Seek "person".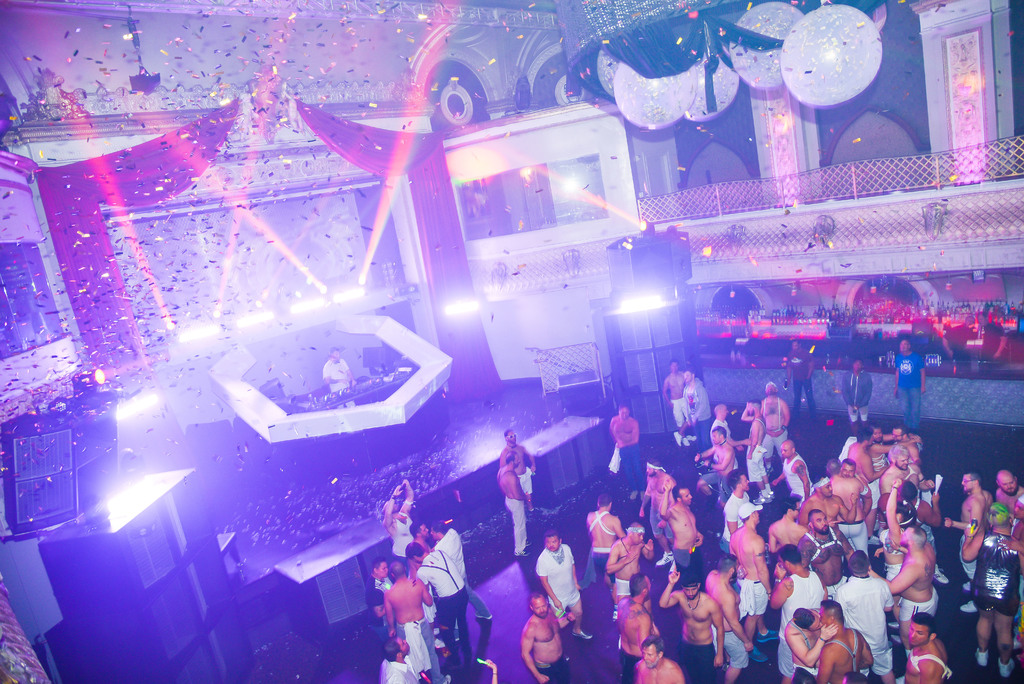
376, 635, 424, 683.
